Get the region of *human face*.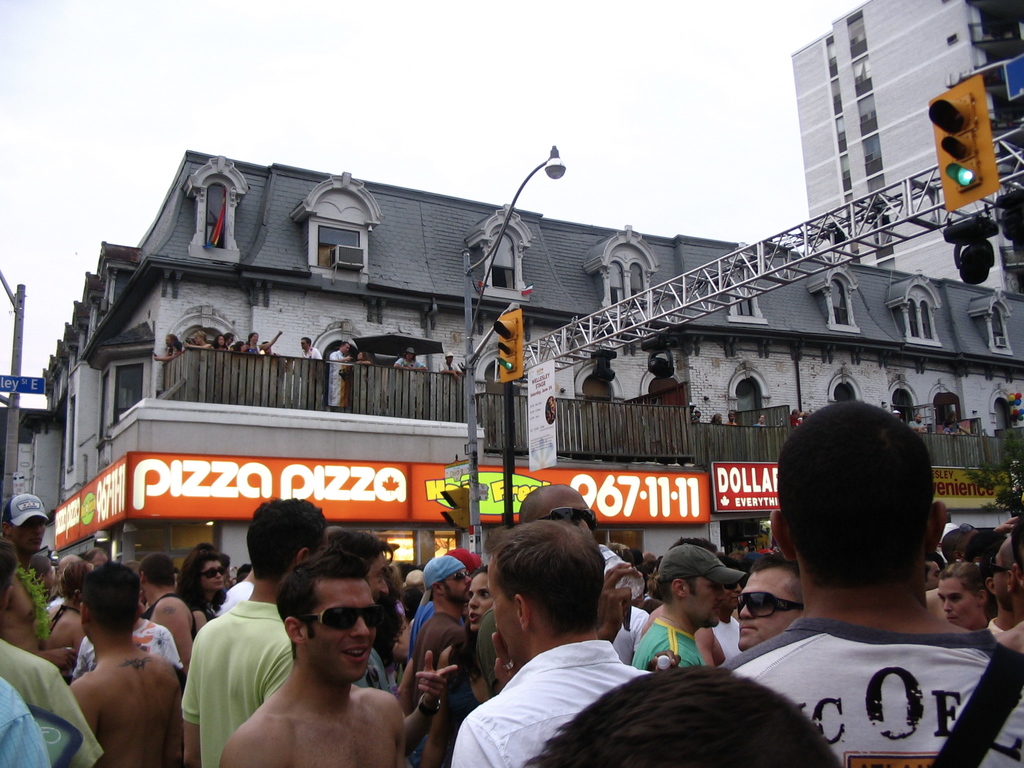
detection(738, 565, 797, 654).
